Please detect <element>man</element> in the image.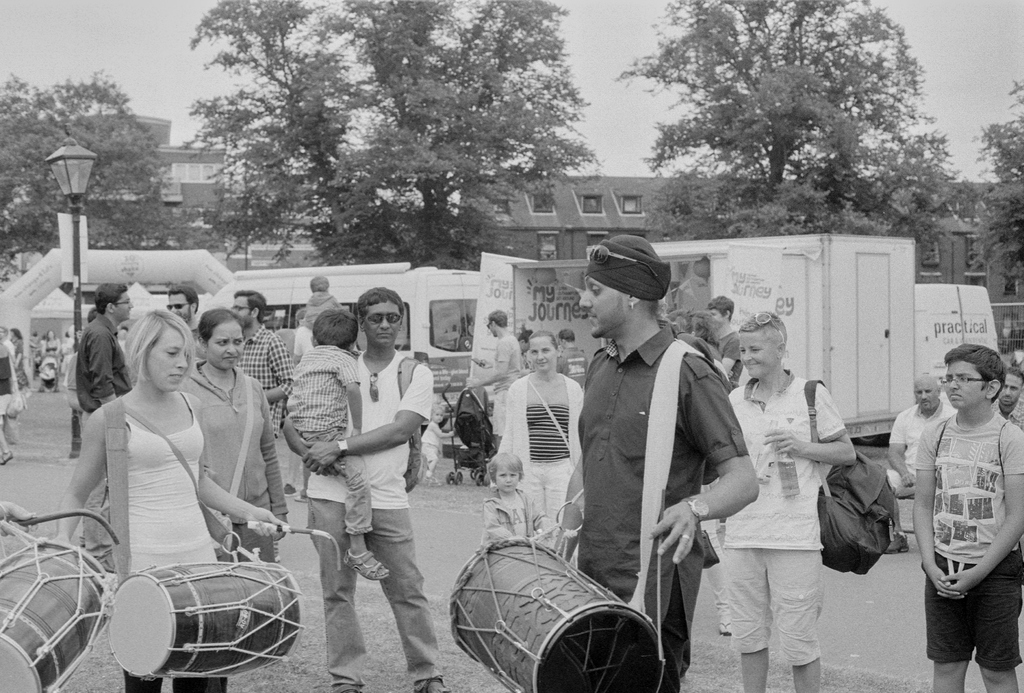
pyautogui.locateOnScreen(463, 312, 525, 448).
